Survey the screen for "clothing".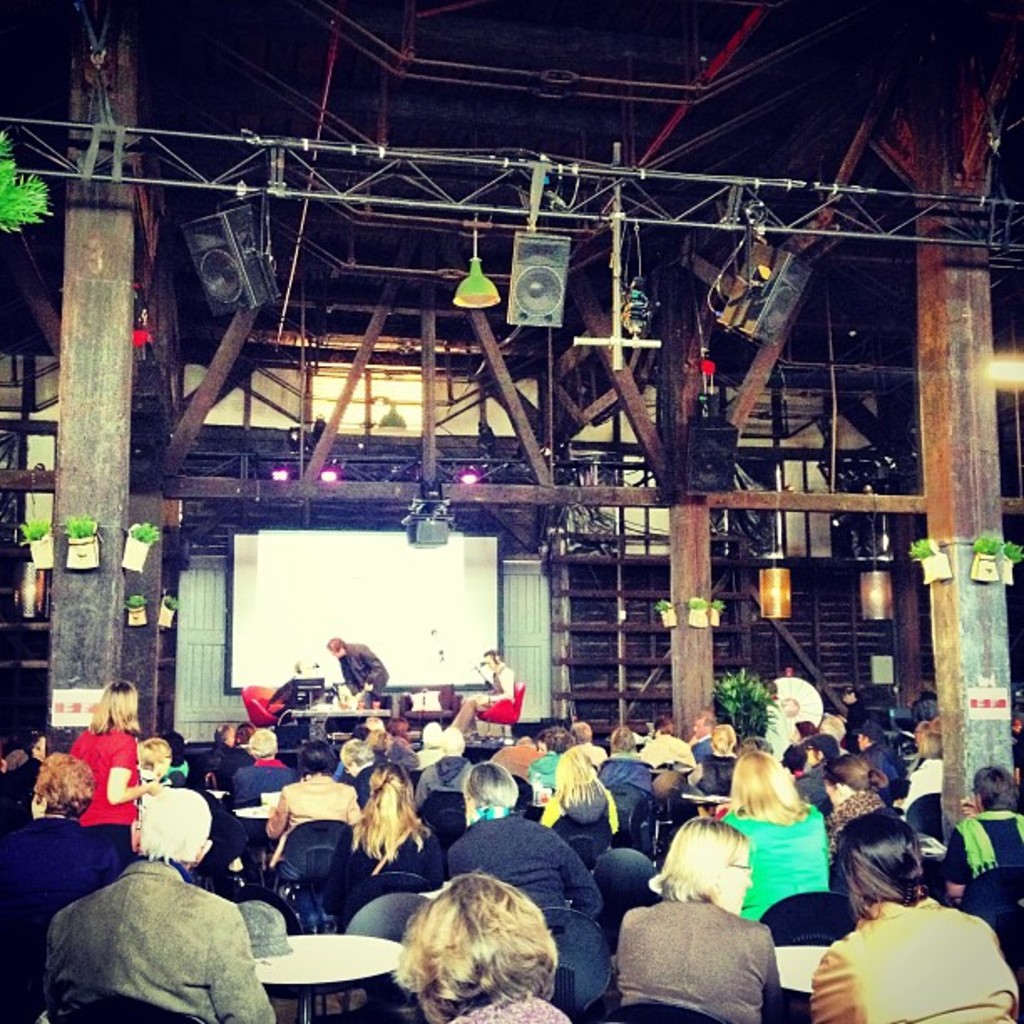
Survey found: (left=448, top=982, right=581, bottom=1022).
